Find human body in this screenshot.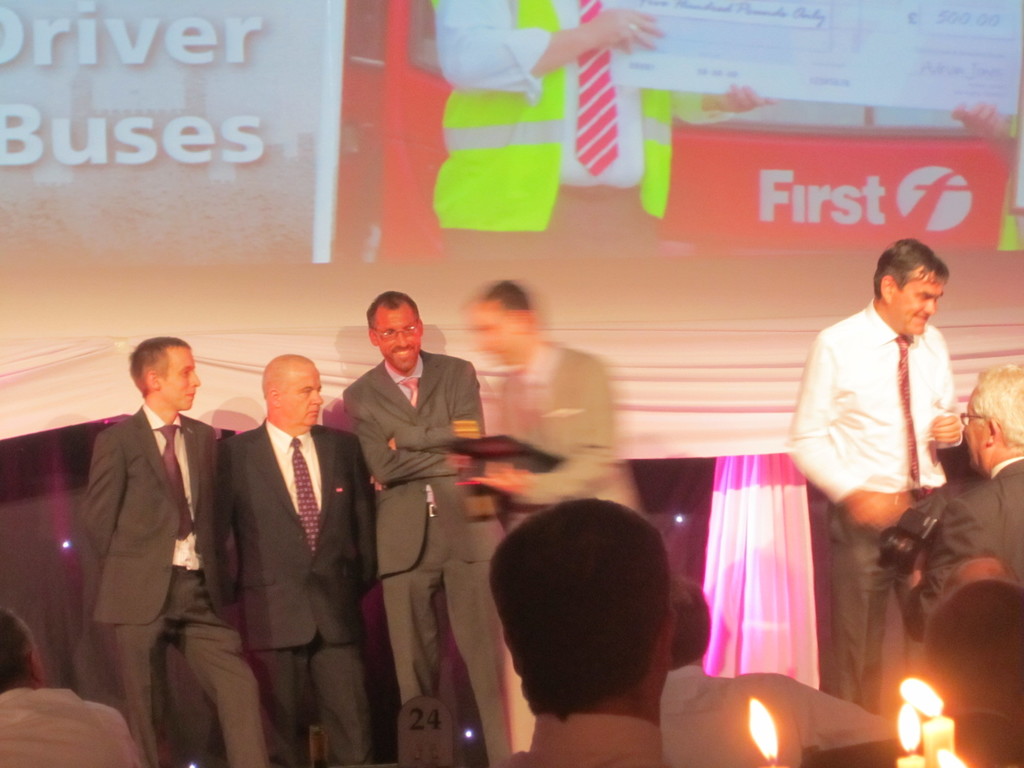
The bounding box for human body is x1=0, y1=607, x2=135, y2=767.
